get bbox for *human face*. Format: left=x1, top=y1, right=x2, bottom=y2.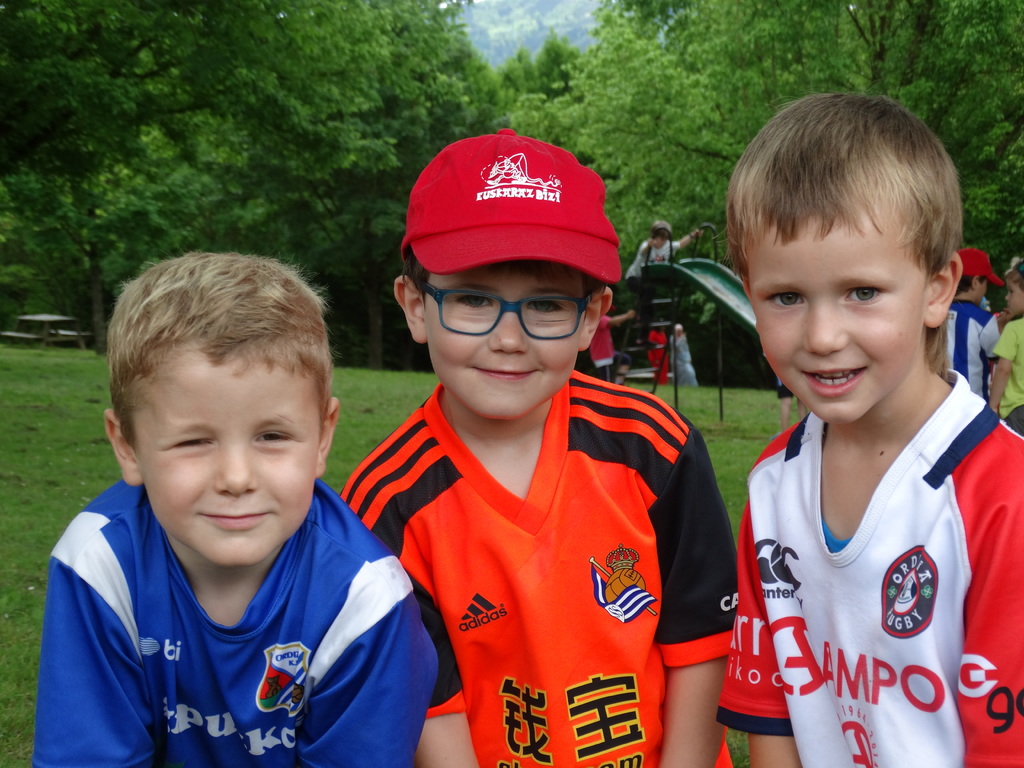
left=738, top=228, right=932, bottom=424.
